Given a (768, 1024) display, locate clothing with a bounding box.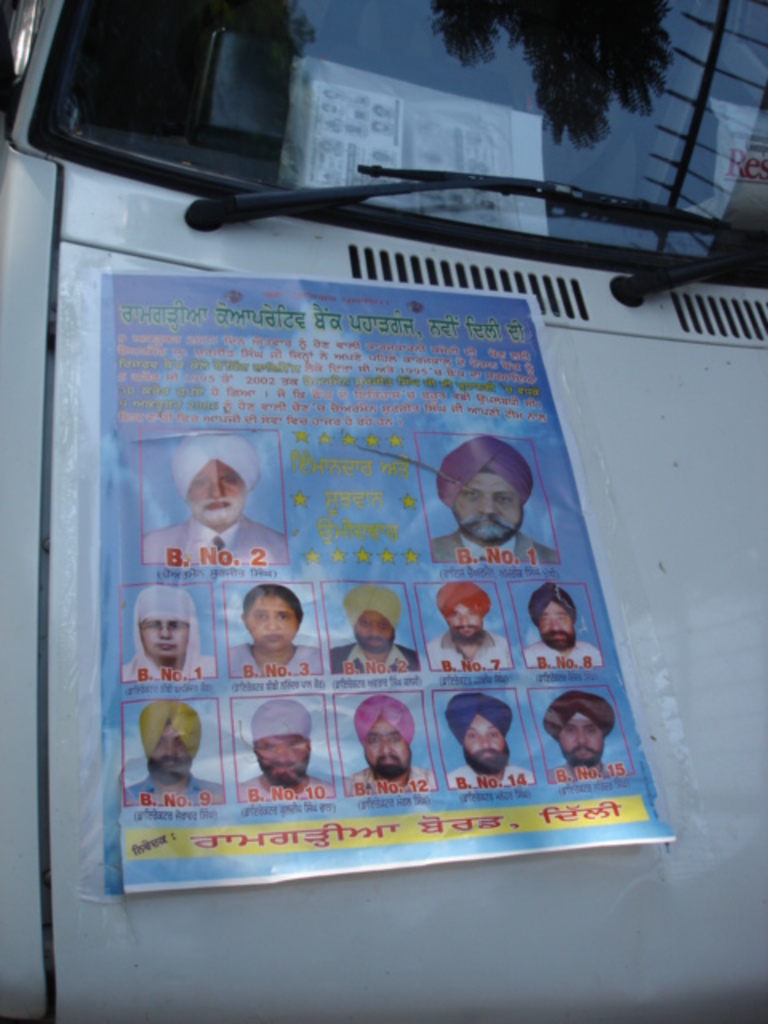
Located: (229, 642, 322, 677).
